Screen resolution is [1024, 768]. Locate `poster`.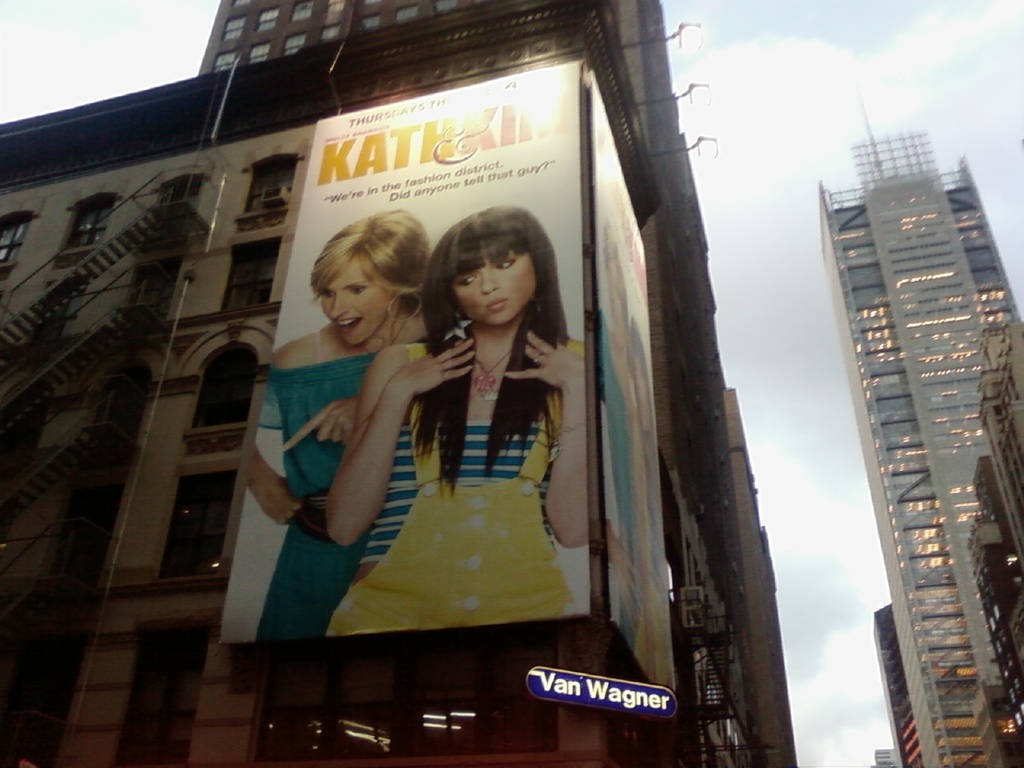
x1=593, y1=72, x2=679, y2=698.
